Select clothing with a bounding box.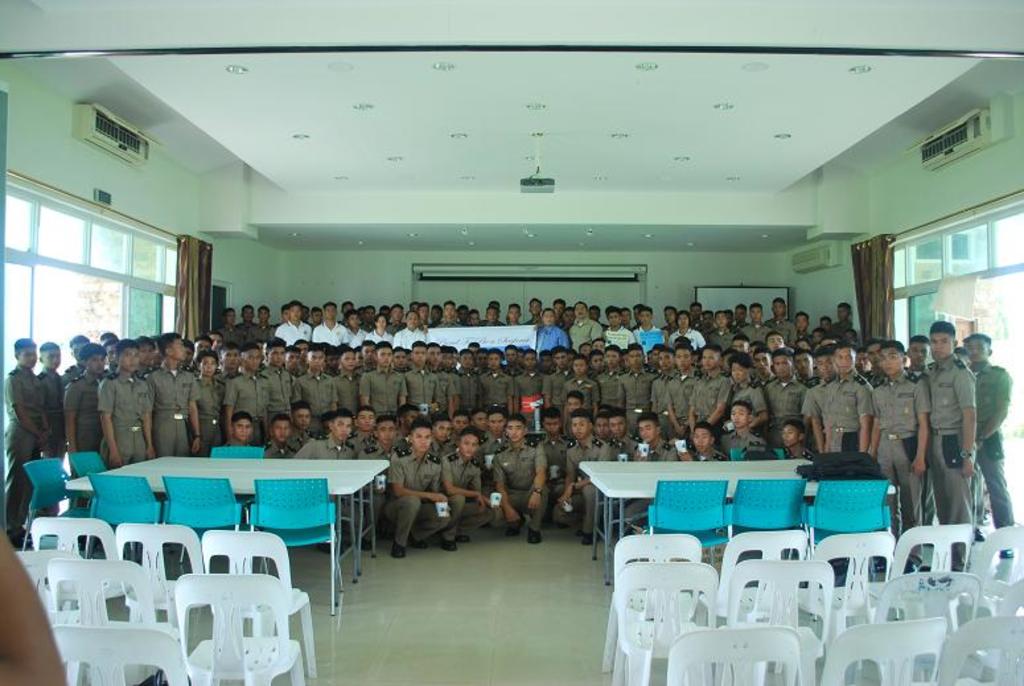
920, 341, 994, 500.
